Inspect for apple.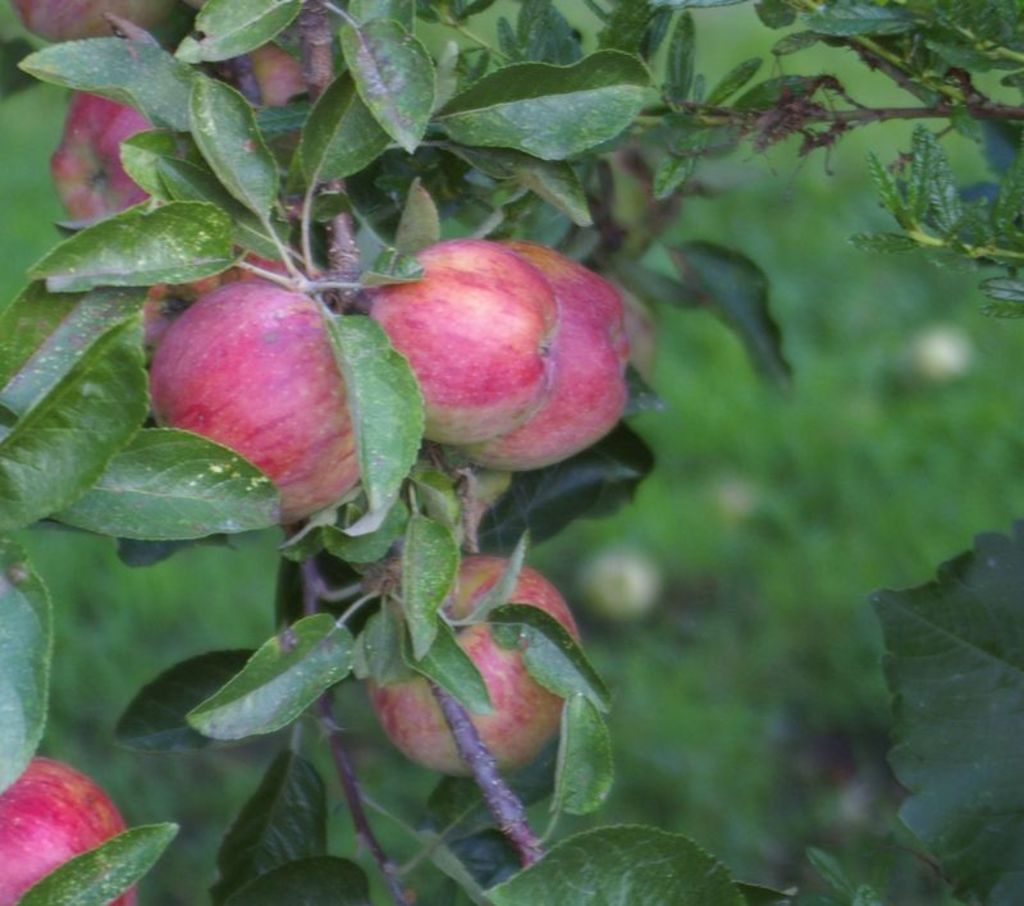
Inspection: locate(0, 752, 143, 905).
